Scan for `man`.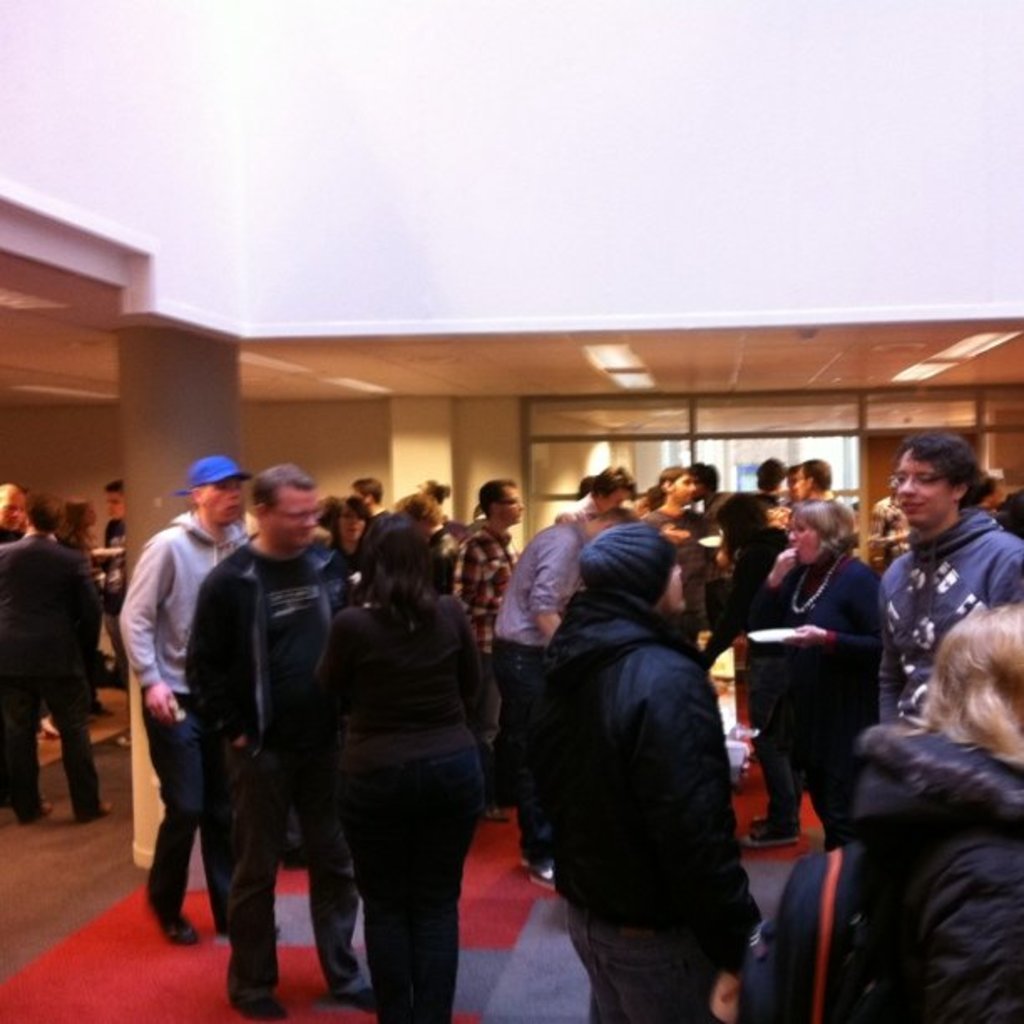
Scan result: {"left": 773, "top": 450, "right": 848, "bottom": 515}.
